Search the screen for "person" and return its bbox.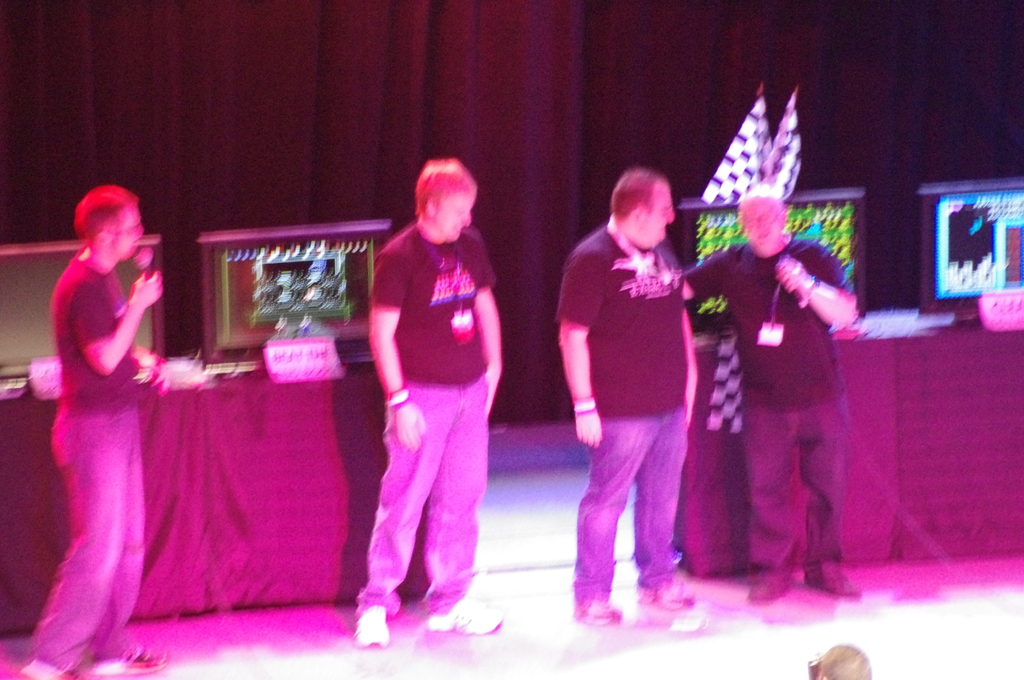
Found: x1=351, y1=150, x2=508, y2=640.
